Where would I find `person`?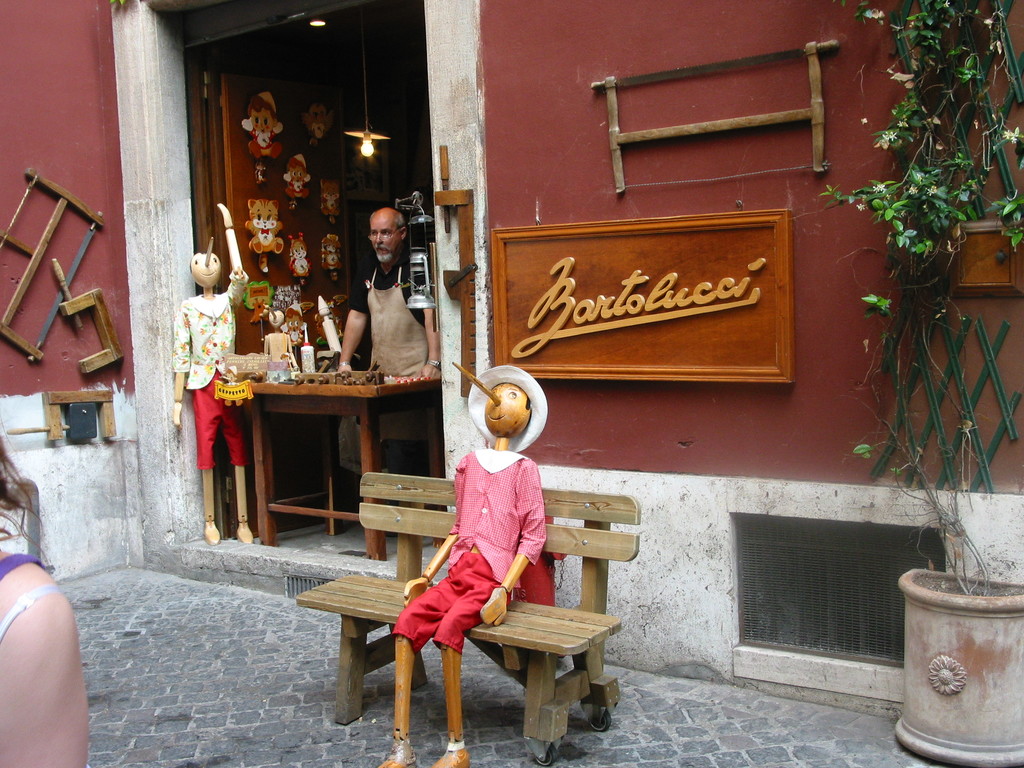
At <bbox>0, 433, 94, 767</bbox>.
